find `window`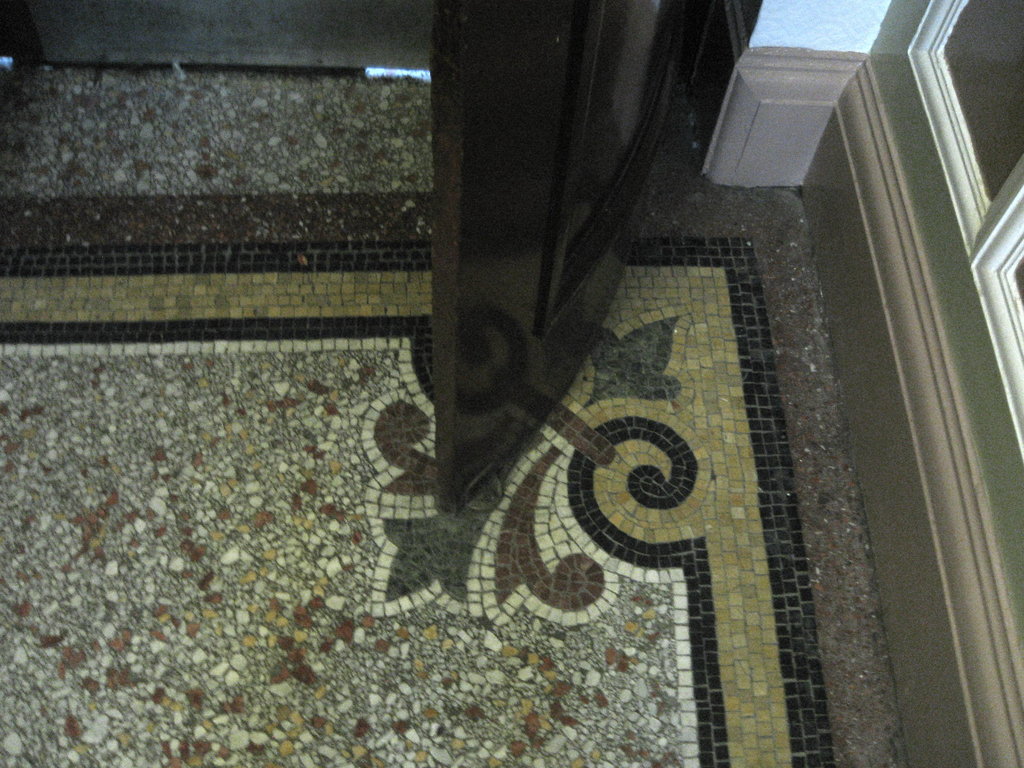
bbox(870, 33, 1023, 563)
